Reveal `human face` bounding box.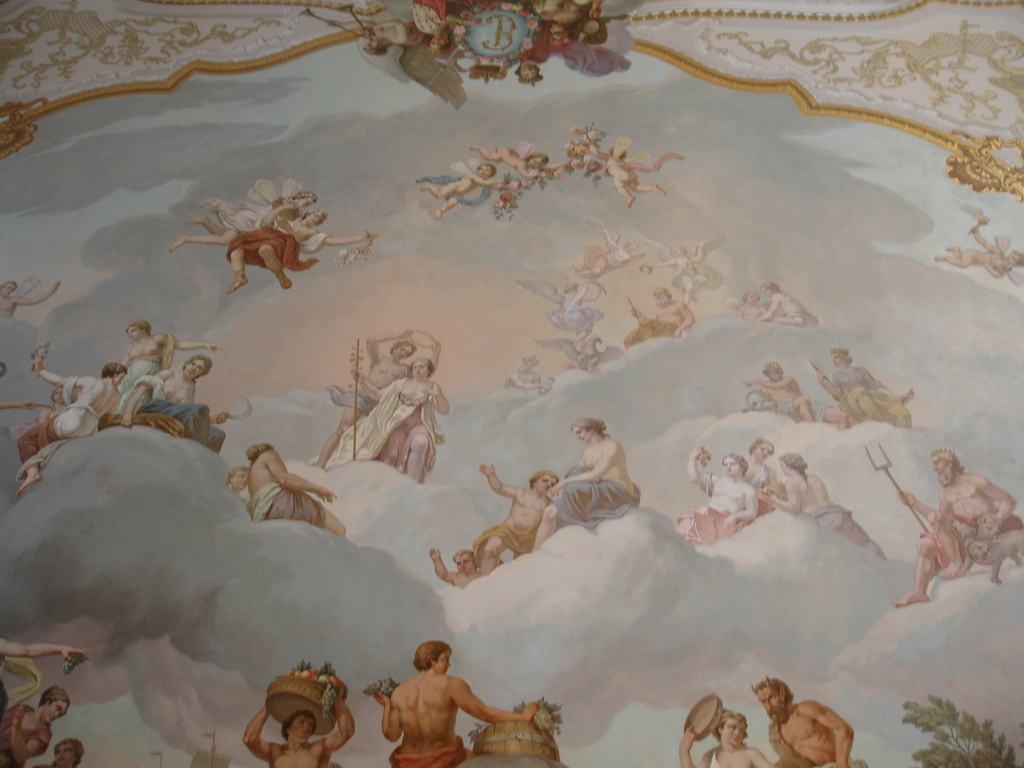
Revealed: [127, 326, 141, 339].
